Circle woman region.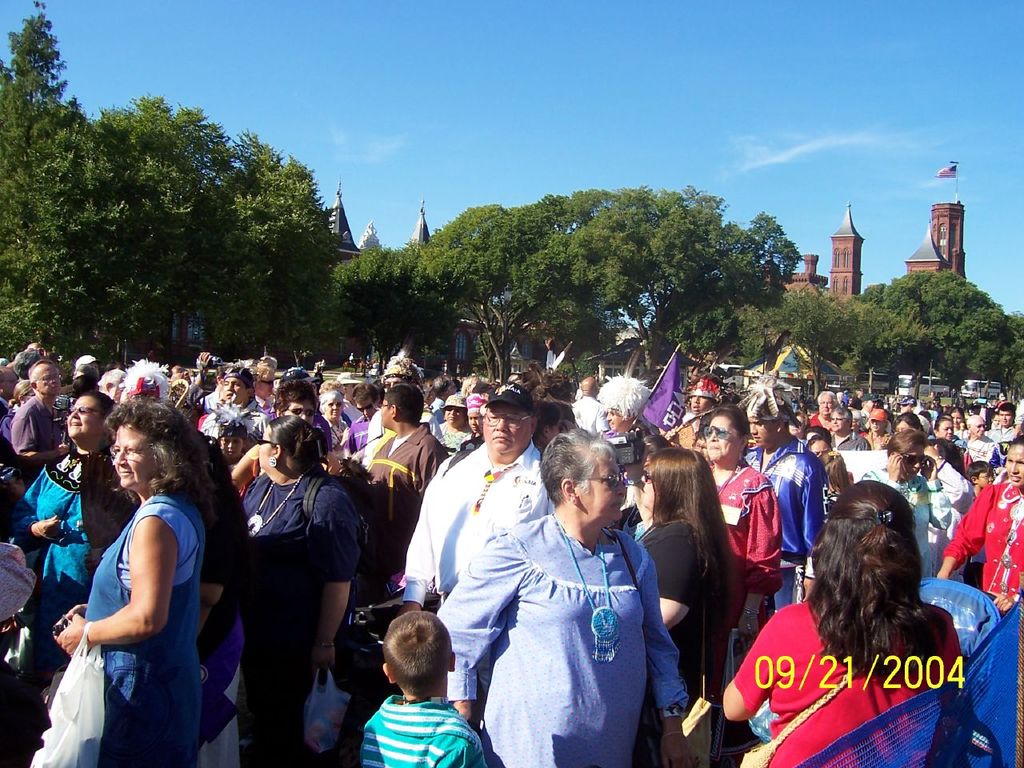
Region: (left=699, top=402, right=785, bottom=686).
